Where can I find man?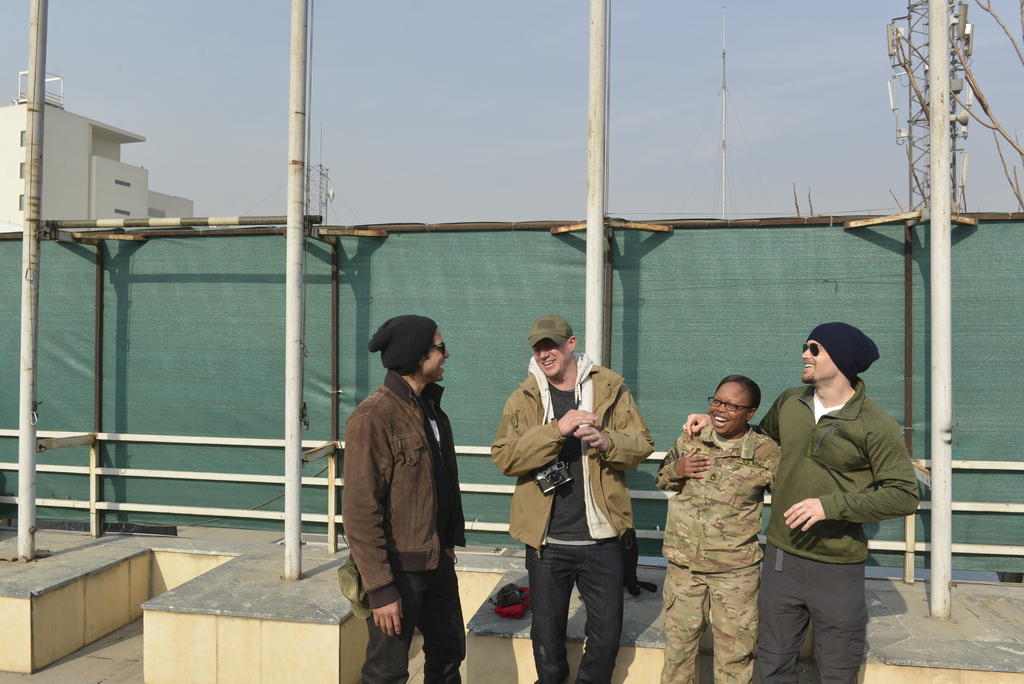
You can find it at x1=344 y1=308 x2=467 y2=683.
